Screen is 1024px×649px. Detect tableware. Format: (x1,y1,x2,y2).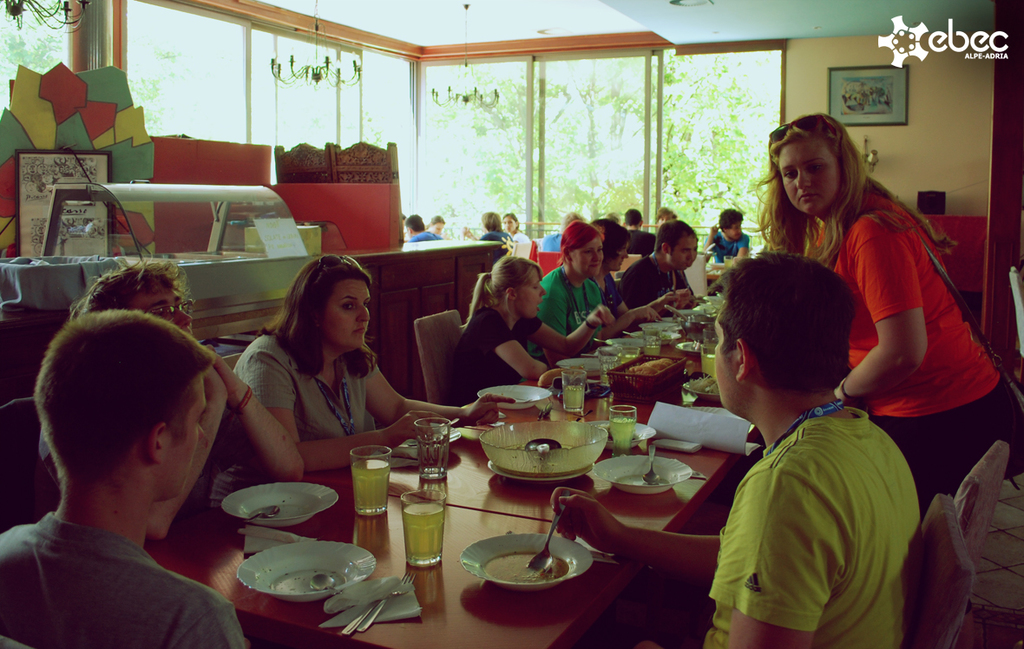
(394,420,460,458).
